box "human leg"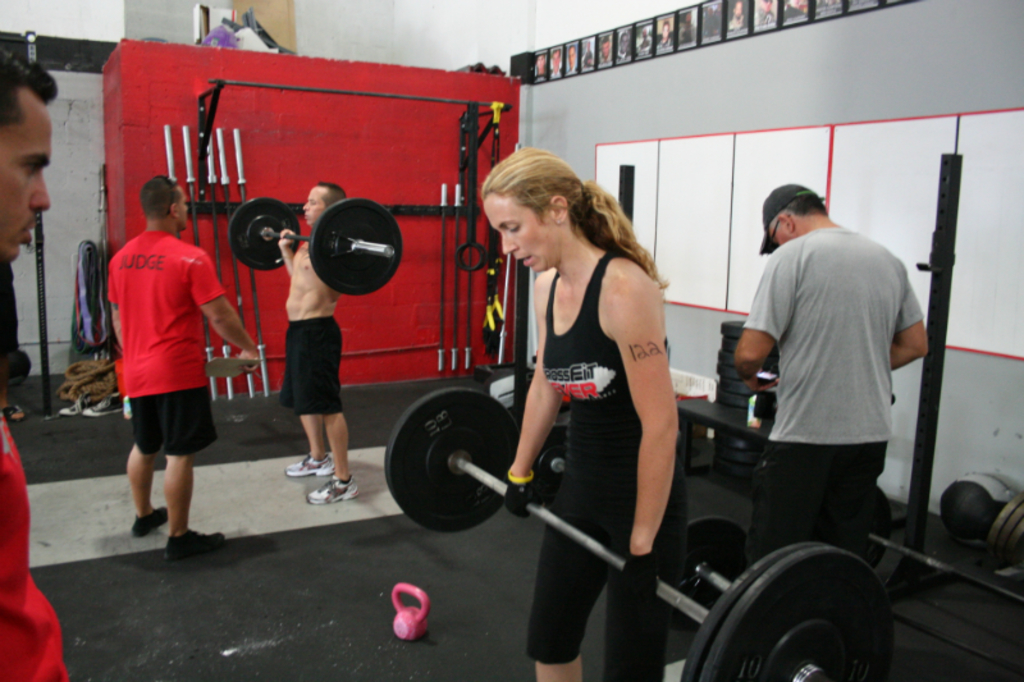
612/468/696/681
